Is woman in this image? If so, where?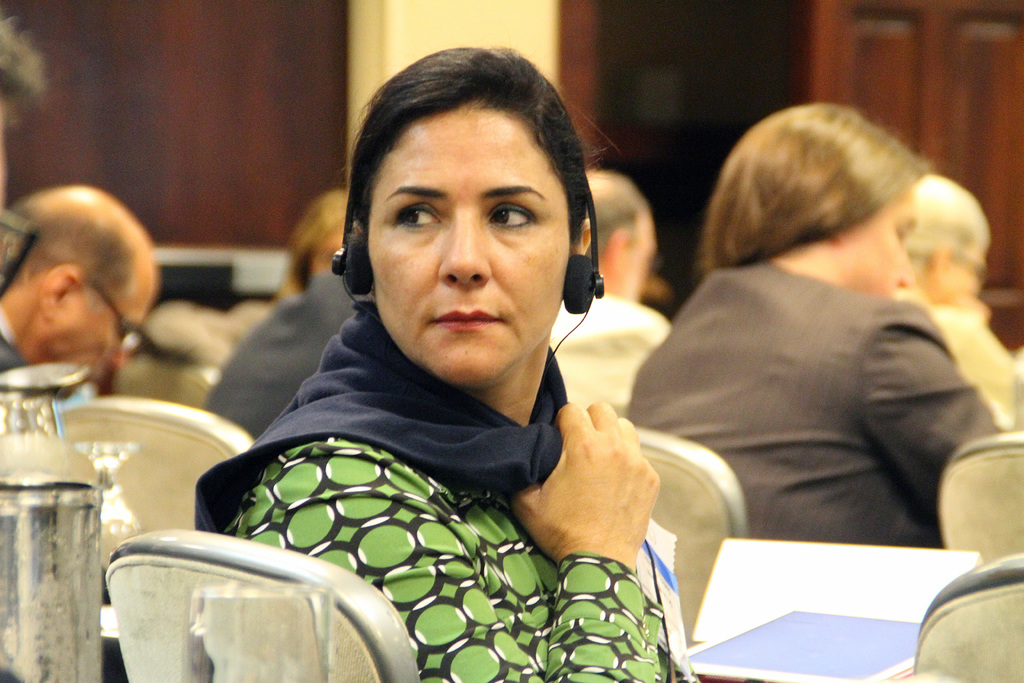
Yes, at (190,35,711,682).
